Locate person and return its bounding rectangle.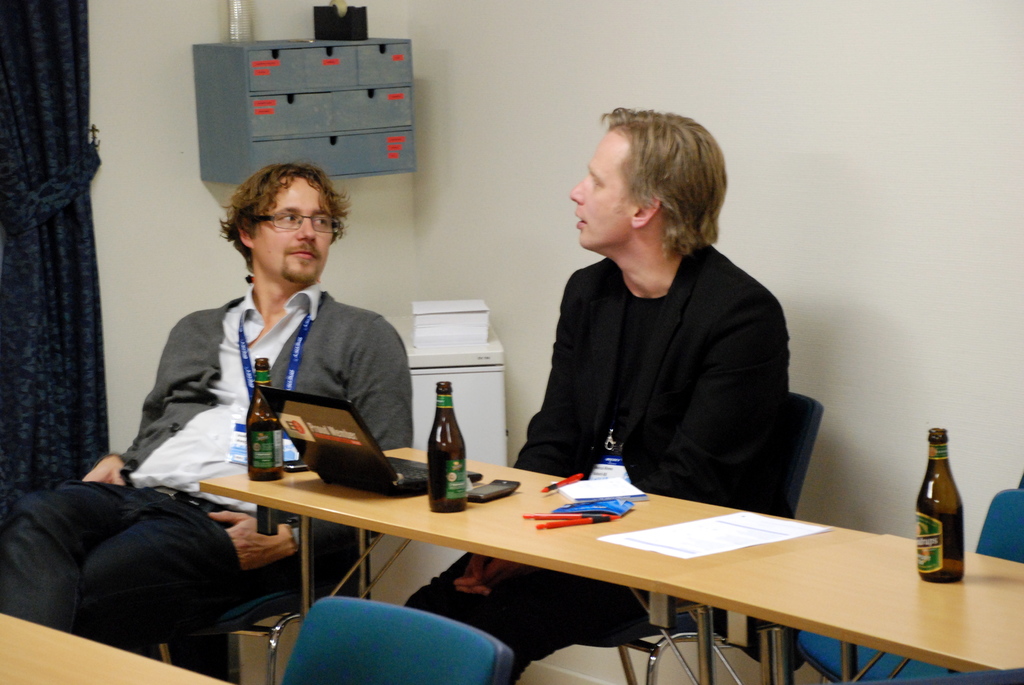
(4,161,417,670).
